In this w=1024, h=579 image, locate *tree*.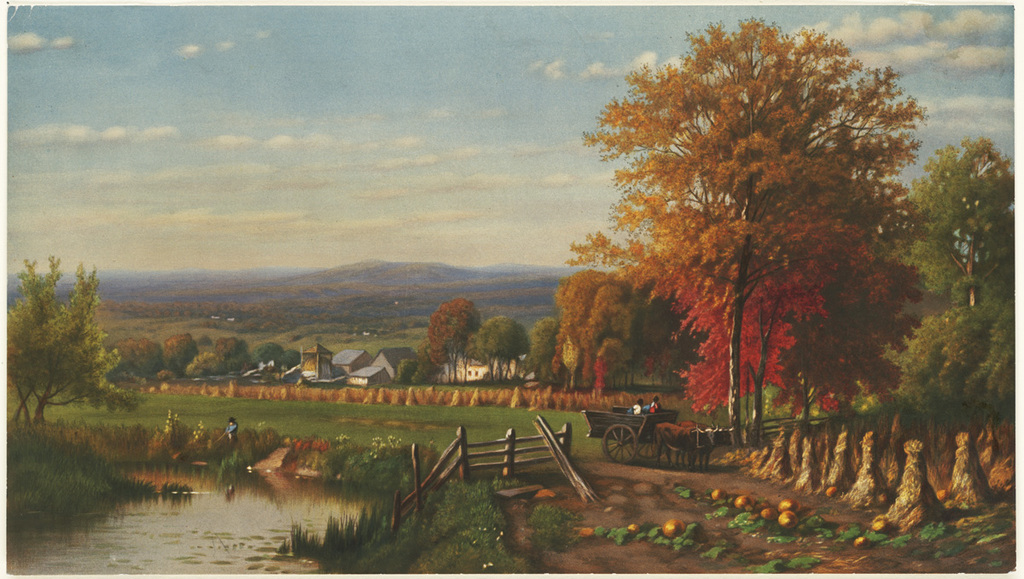
Bounding box: 450,295,487,384.
